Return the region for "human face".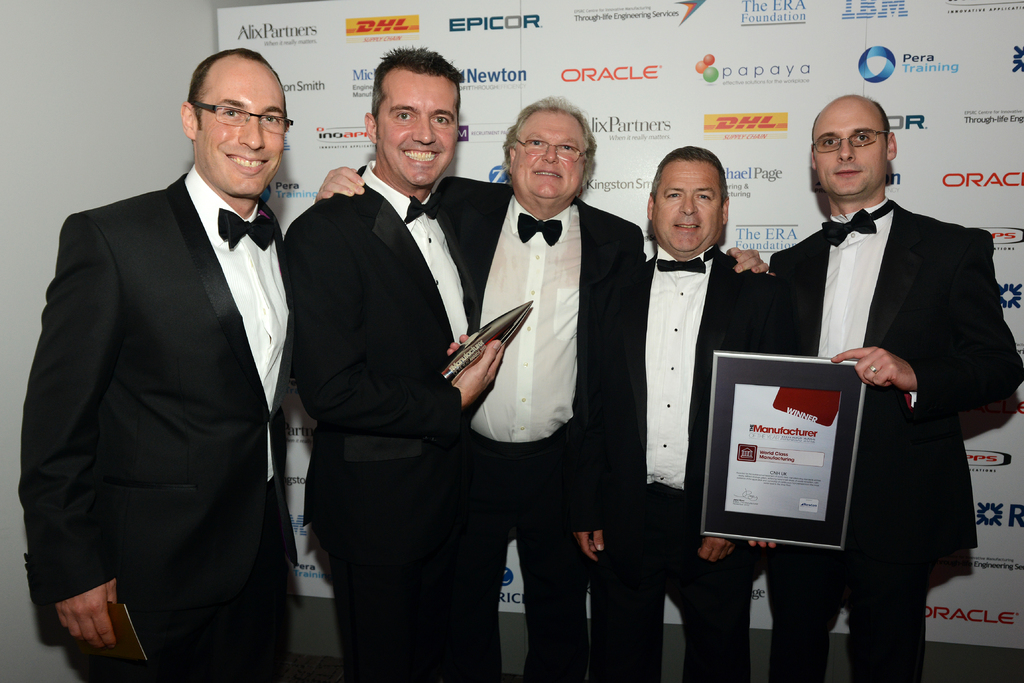
{"left": 813, "top": 97, "right": 886, "bottom": 199}.
